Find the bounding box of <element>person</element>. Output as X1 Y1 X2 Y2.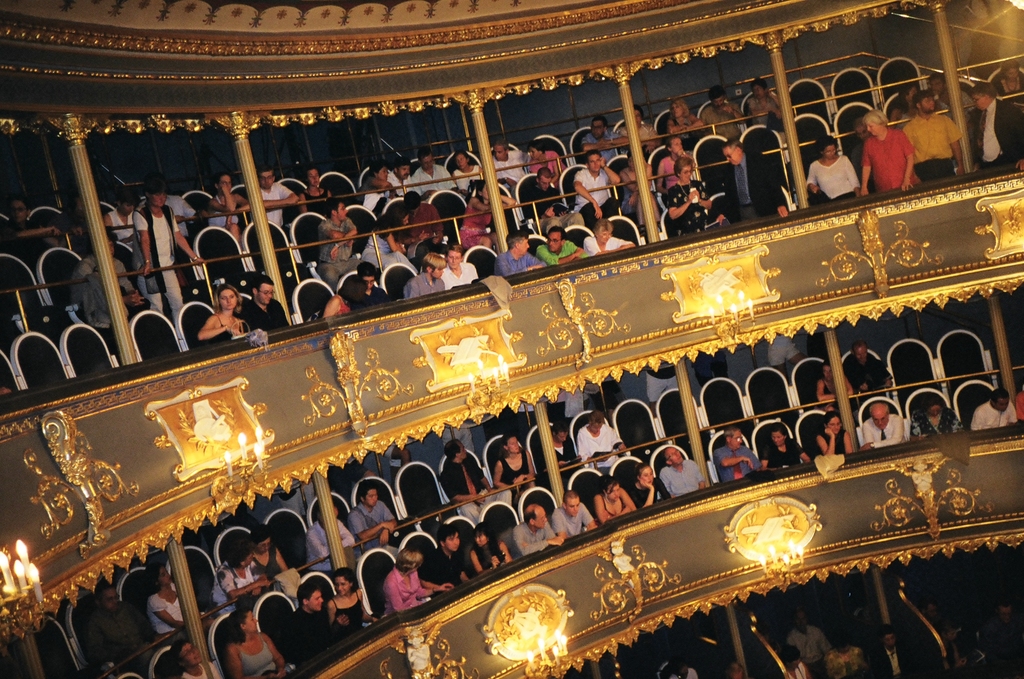
97 186 139 253.
